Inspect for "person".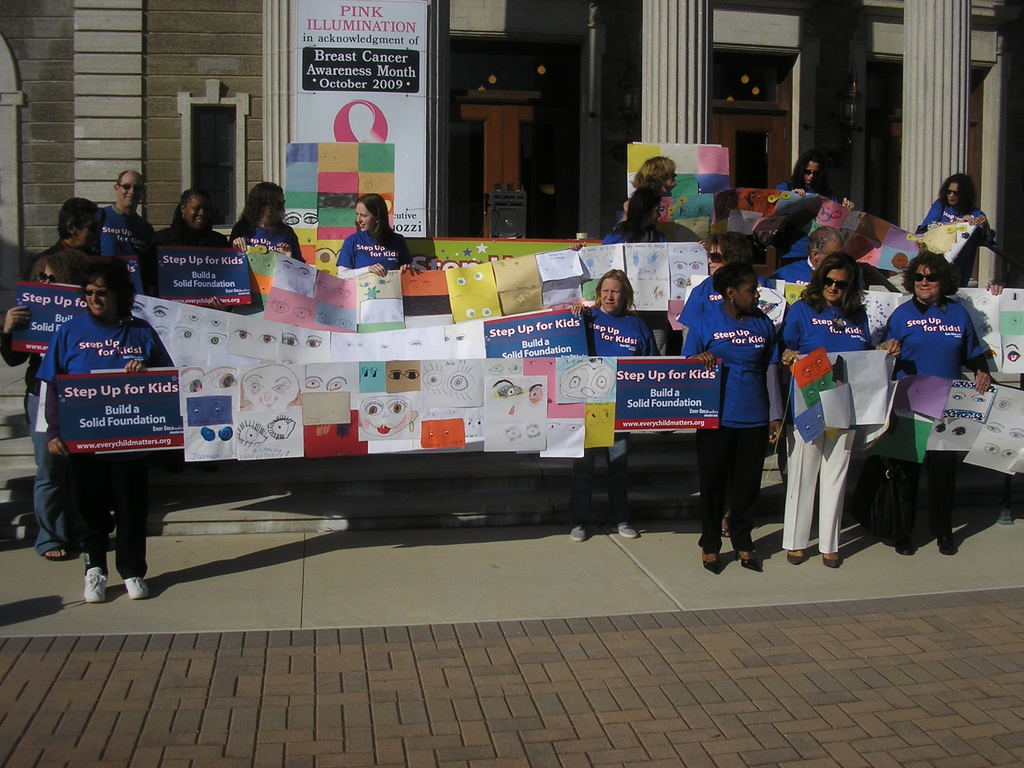
Inspection: [95, 170, 159, 276].
